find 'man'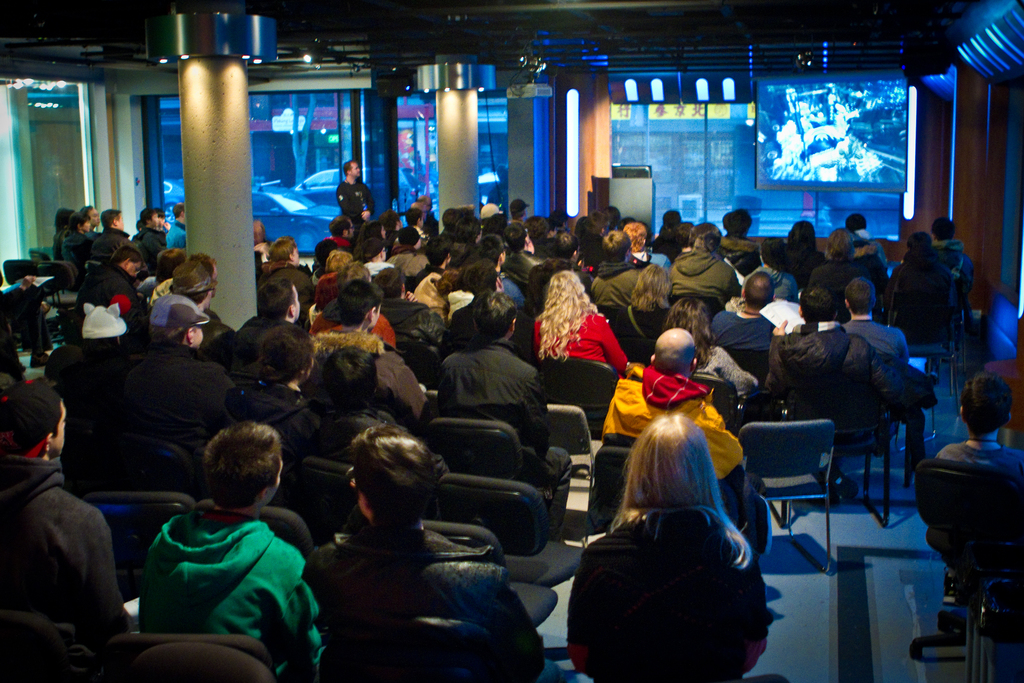
bbox=[837, 278, 927, 475]
